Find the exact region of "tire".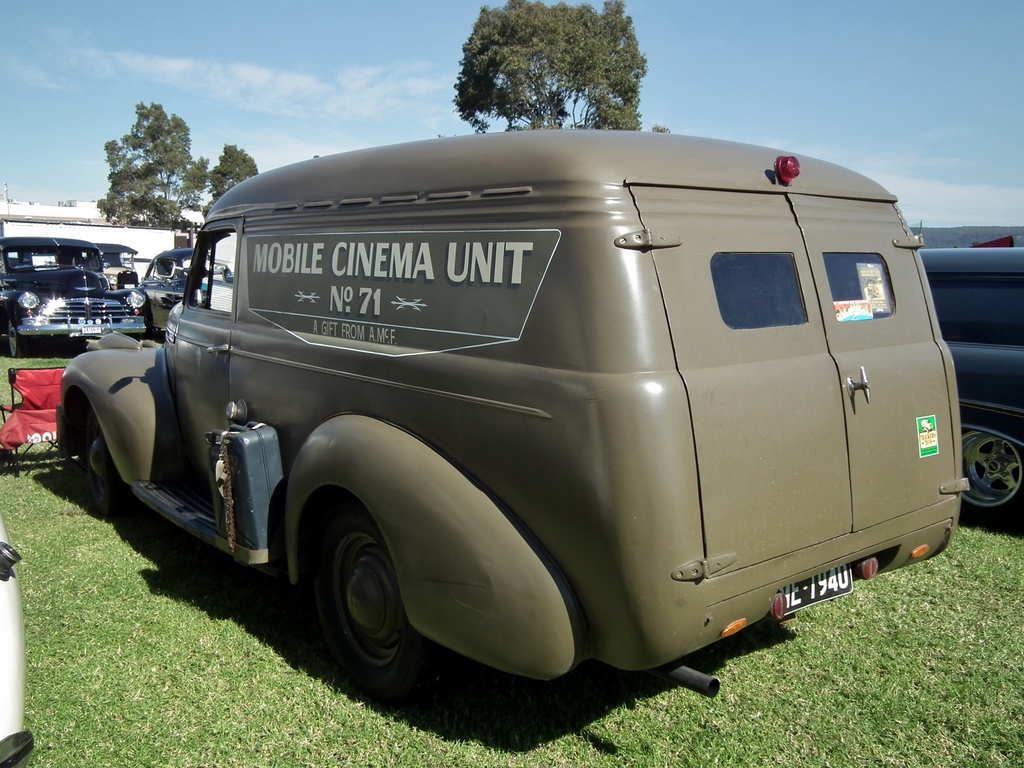
Exact region: {"left": 75, "top": 395, "right": 137, "bottom": 498}.
